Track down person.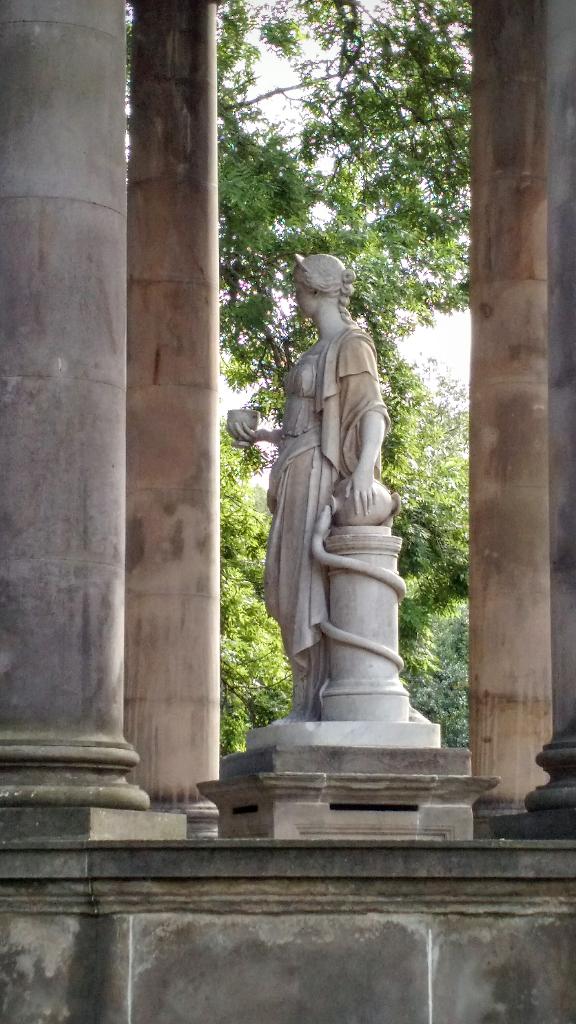
Tracked to [x1=221, y1=254, x2=399, y2=755].
